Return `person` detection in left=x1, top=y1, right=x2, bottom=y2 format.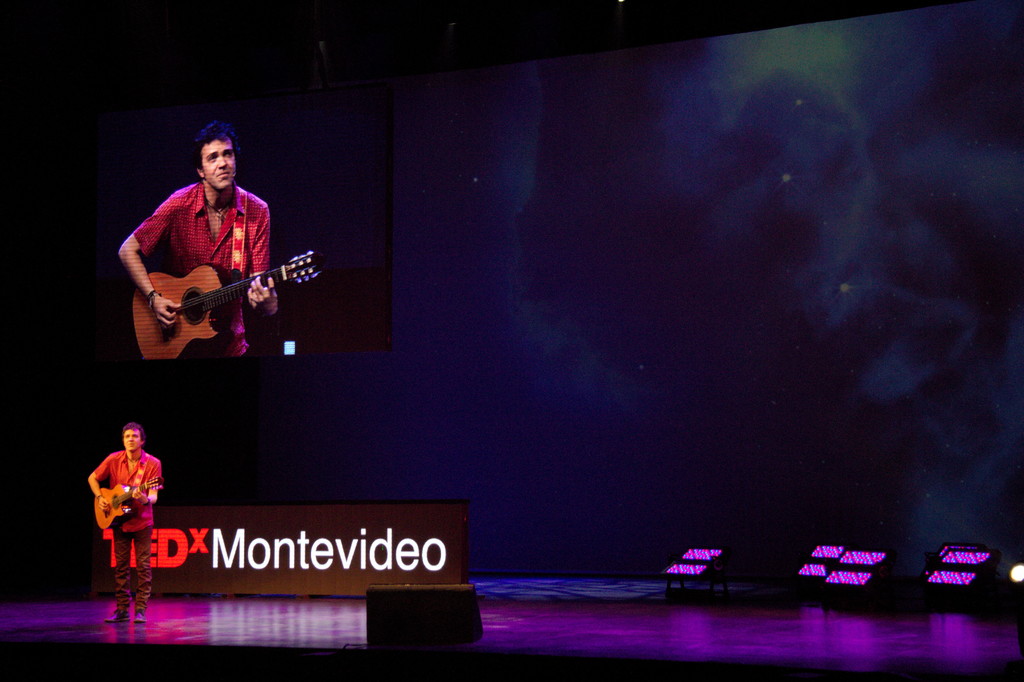
left=84, top=419, right=169, bottom=625.
